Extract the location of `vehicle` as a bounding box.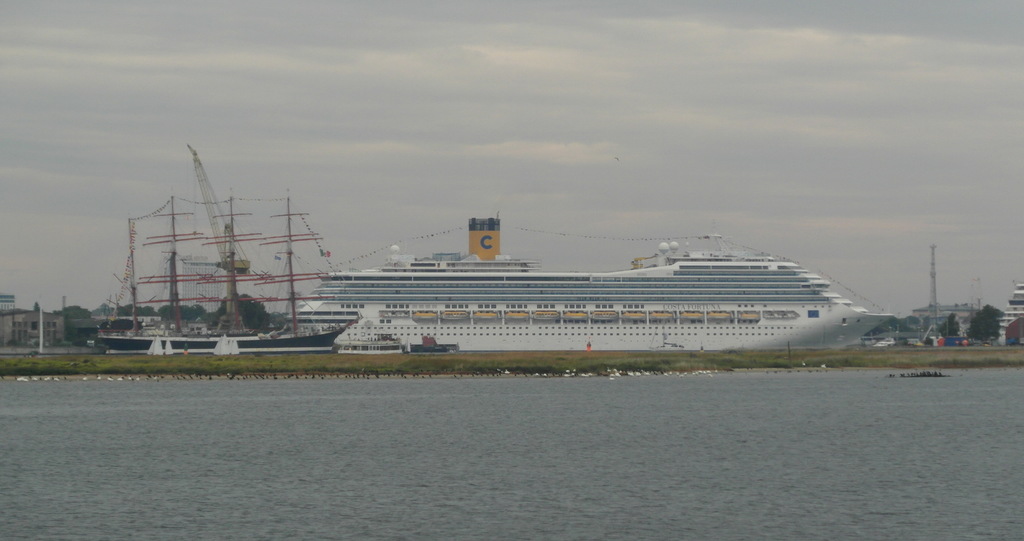
[x1=85, y1=194, x2=340, y2=357].
